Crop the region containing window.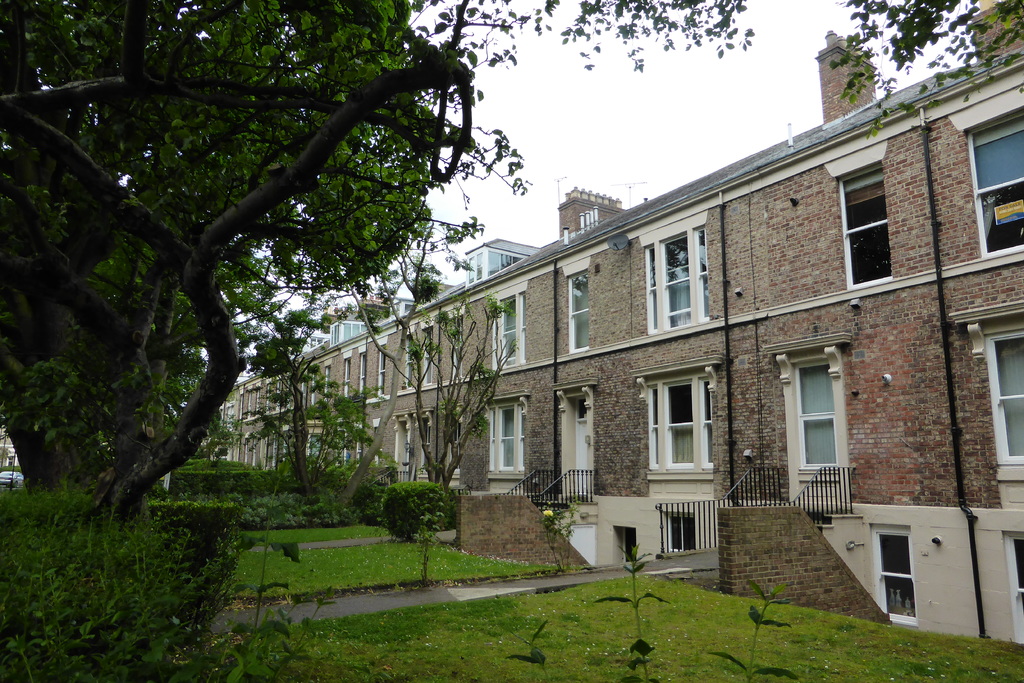
Crop region: bbox(639, 213, 716, 338).
